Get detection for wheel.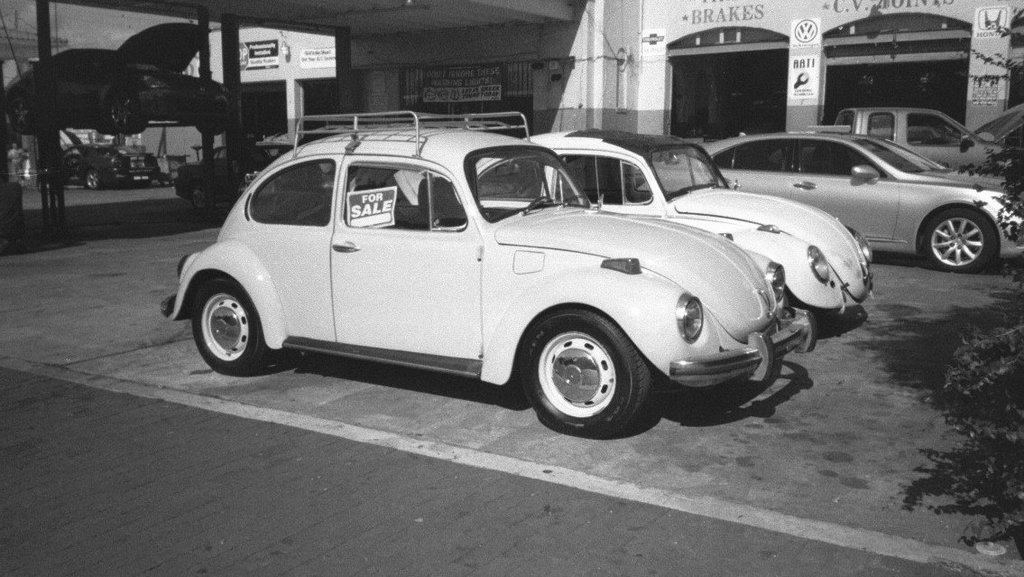
Detection: 84 169 100 189.
